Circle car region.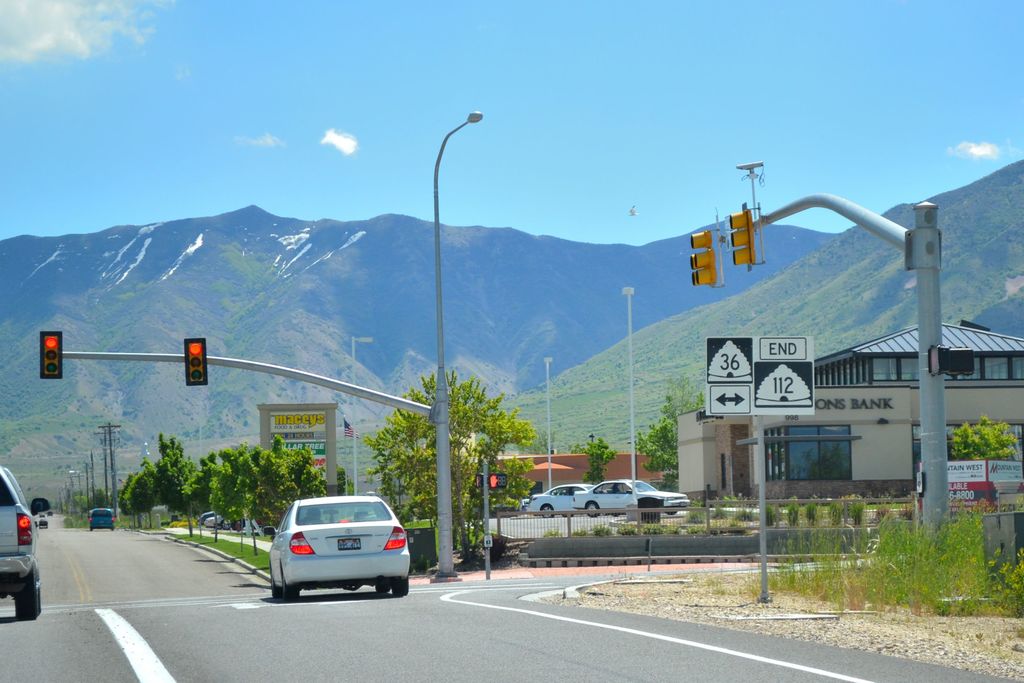
Region: 0,465,52,620.
